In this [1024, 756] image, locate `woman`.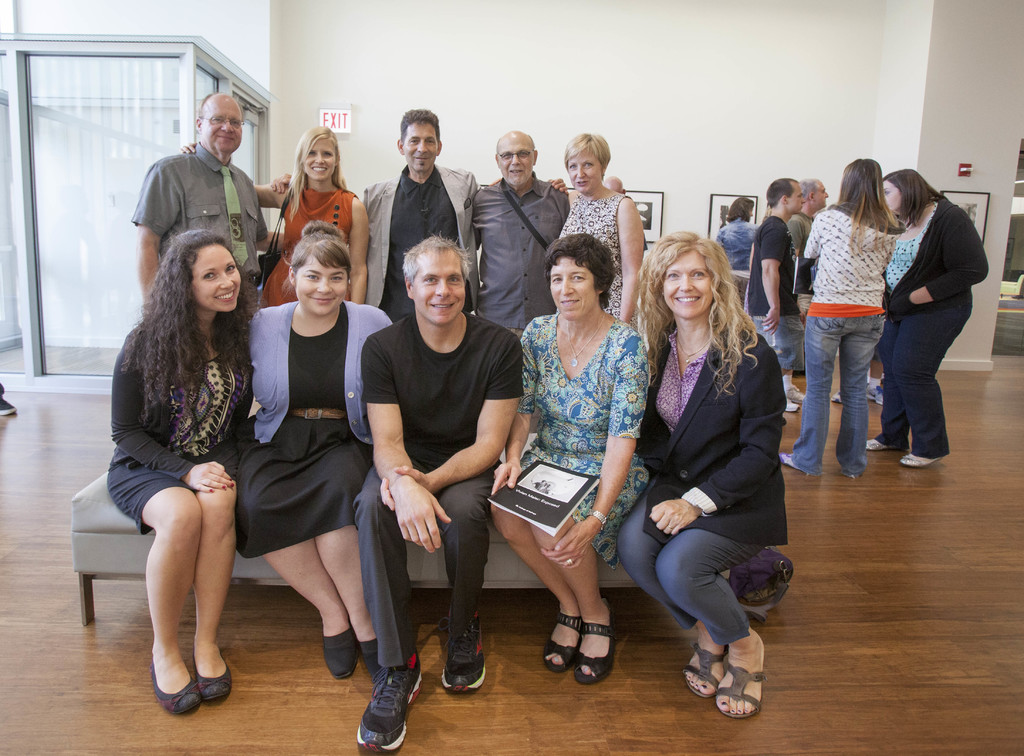
Bounding box: 712, 198, 758, 305.
